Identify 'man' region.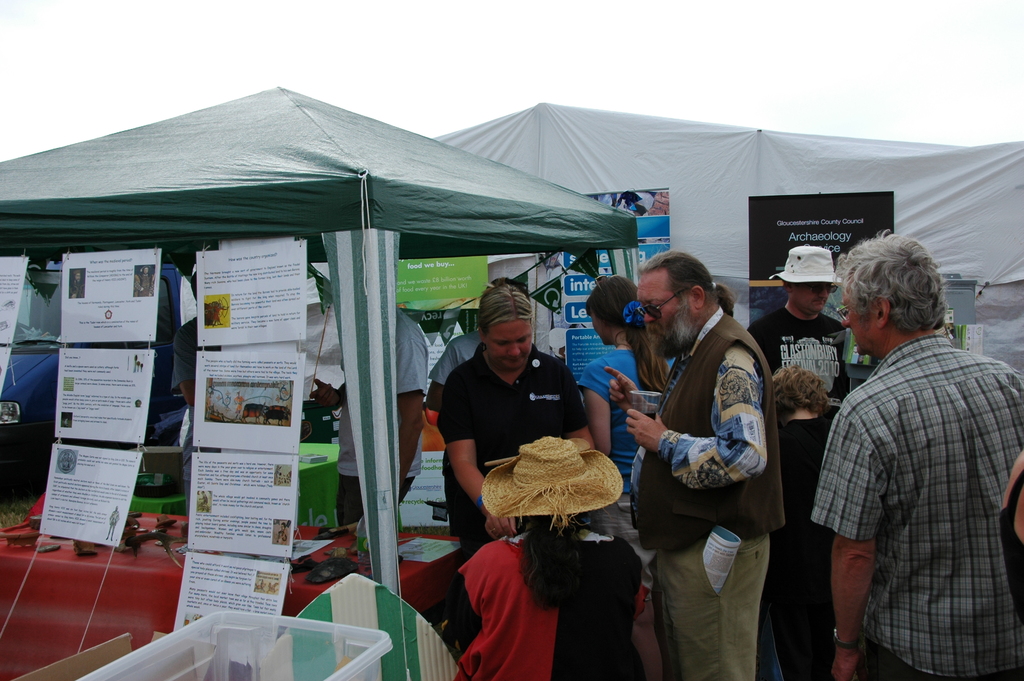
Region: <bbox>312, 299, 437, 529</bbox>.
